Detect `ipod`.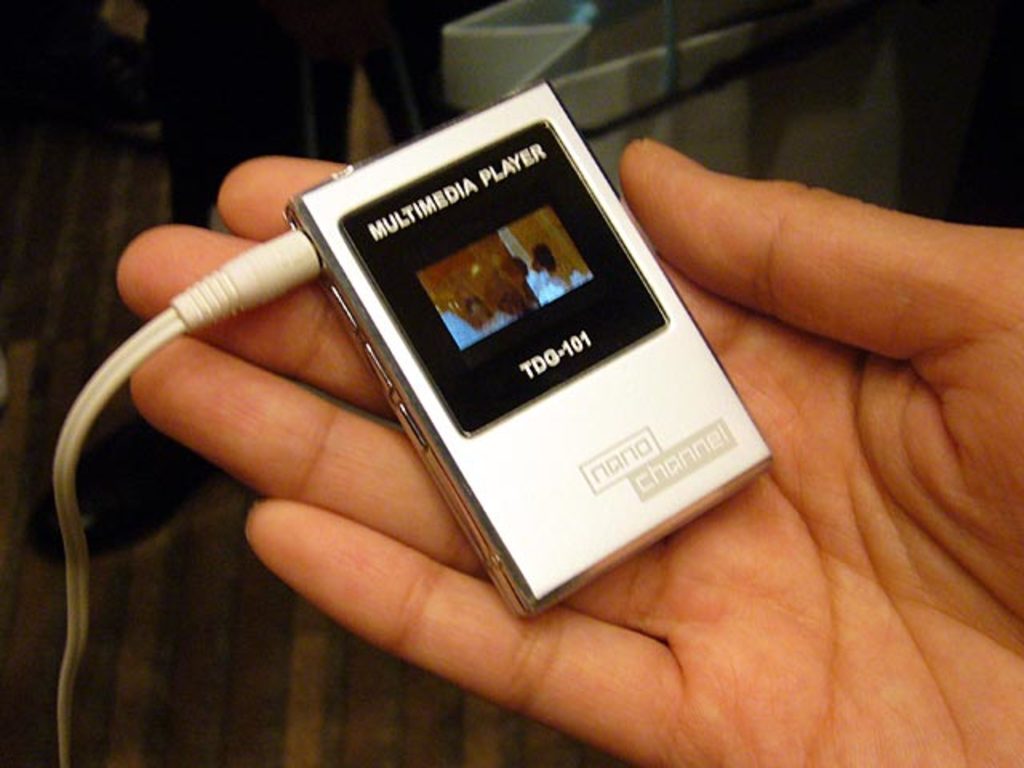
Detected at crop(286, 77, 771, 619).
